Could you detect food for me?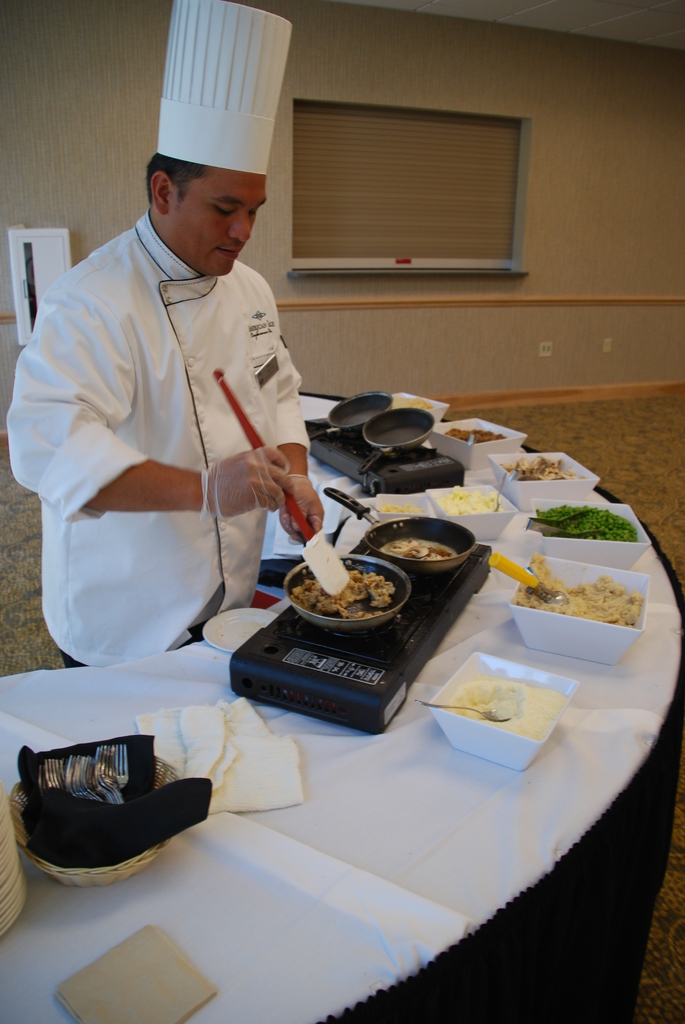
Detection result: locate(441, 428, 512, 449).
